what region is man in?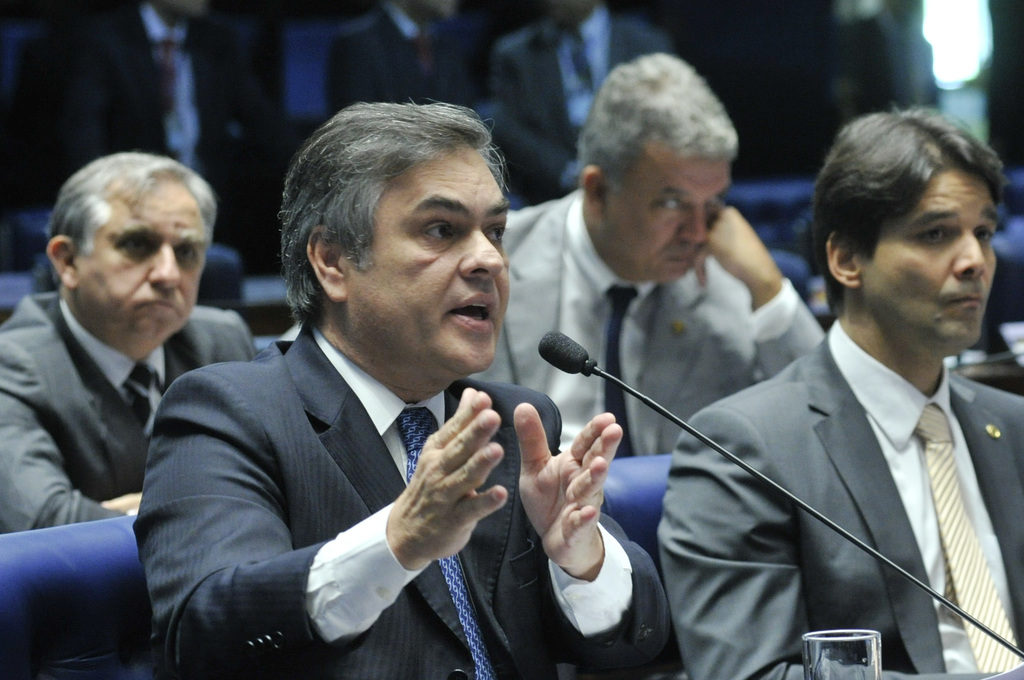
Rect(652, 104, 1023, 679).
